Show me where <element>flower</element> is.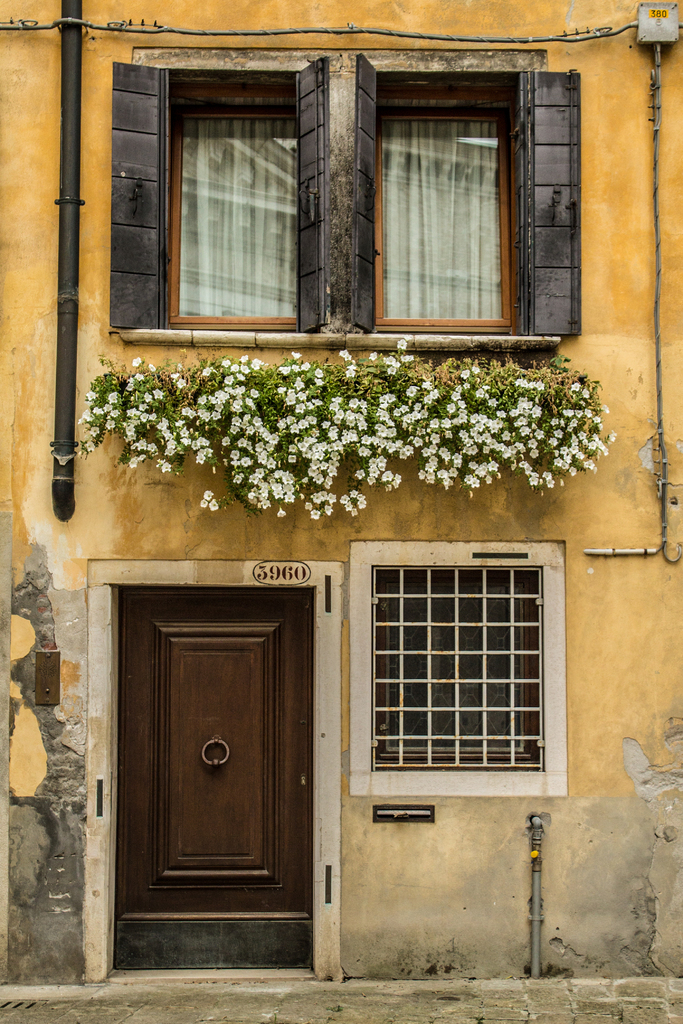
<element>flower</element> is at 462,366,469,377.
